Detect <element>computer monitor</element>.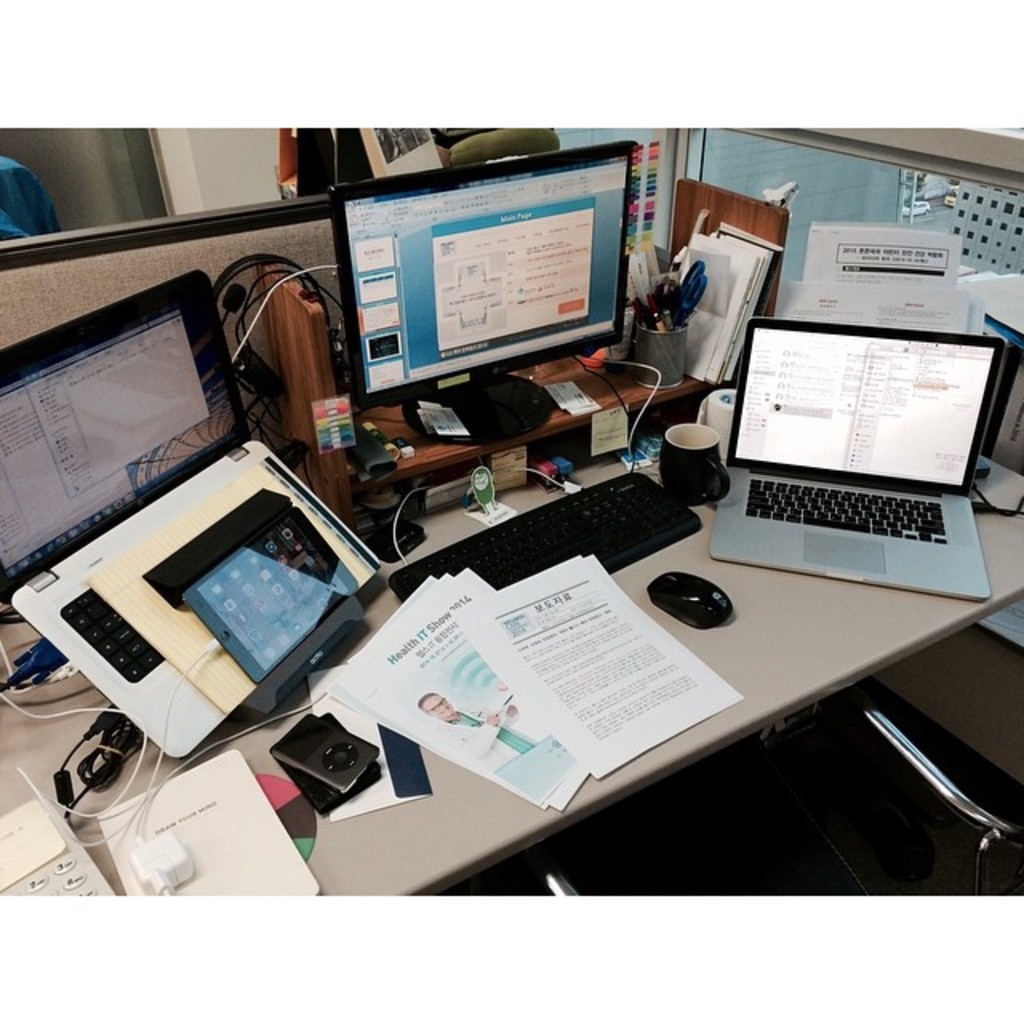
Detected at {"x1": 336, "y1": 139, "x2": 630, "y2": 450}.
